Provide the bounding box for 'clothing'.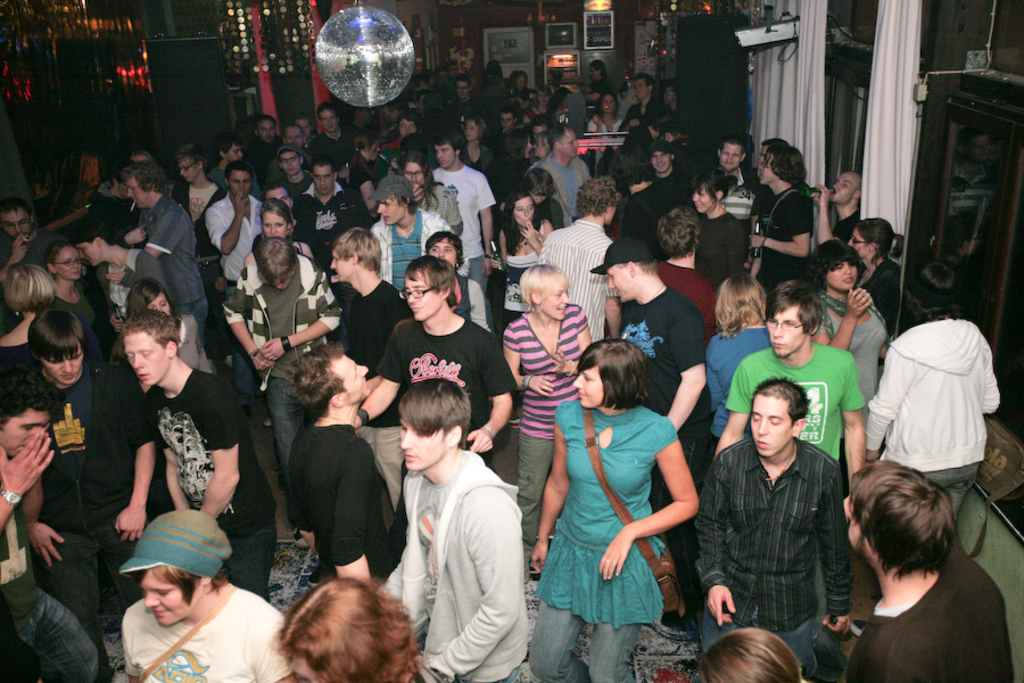
[x1=834, y1=206, x2=867, y2=249].
